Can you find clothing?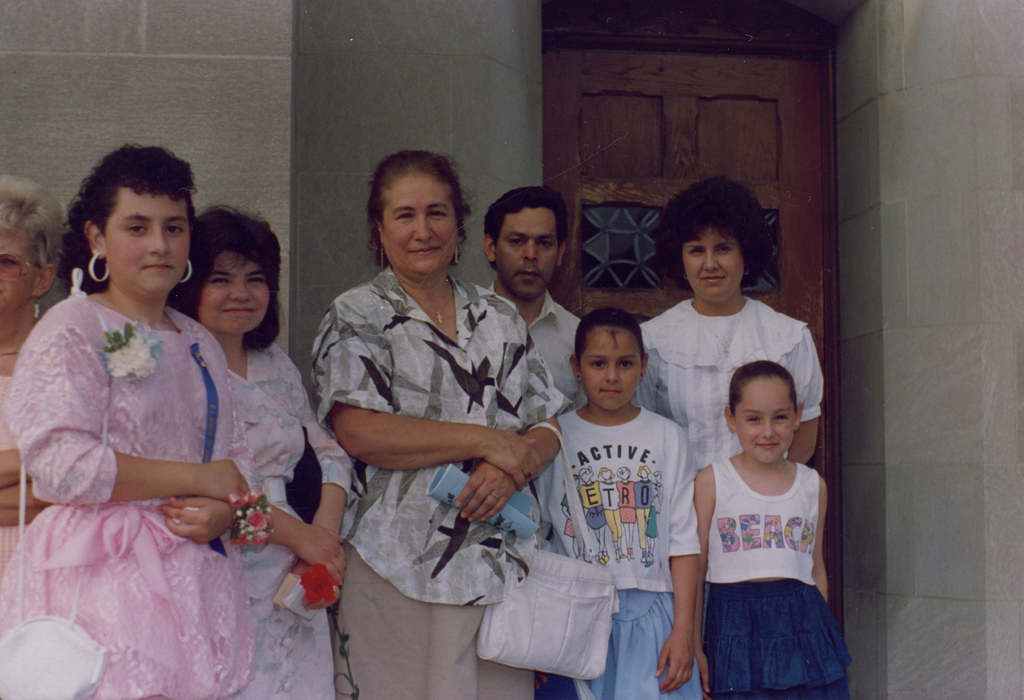
Yes, bounding box: (479, 294, 572, 386).
